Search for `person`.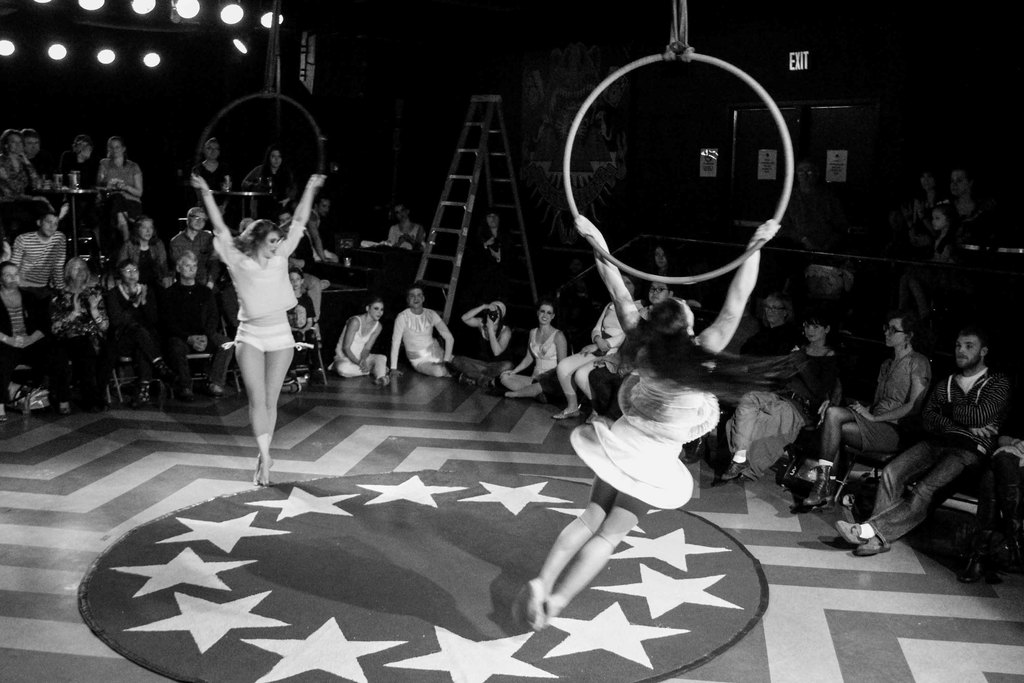
Found at 73 142 93 187.
